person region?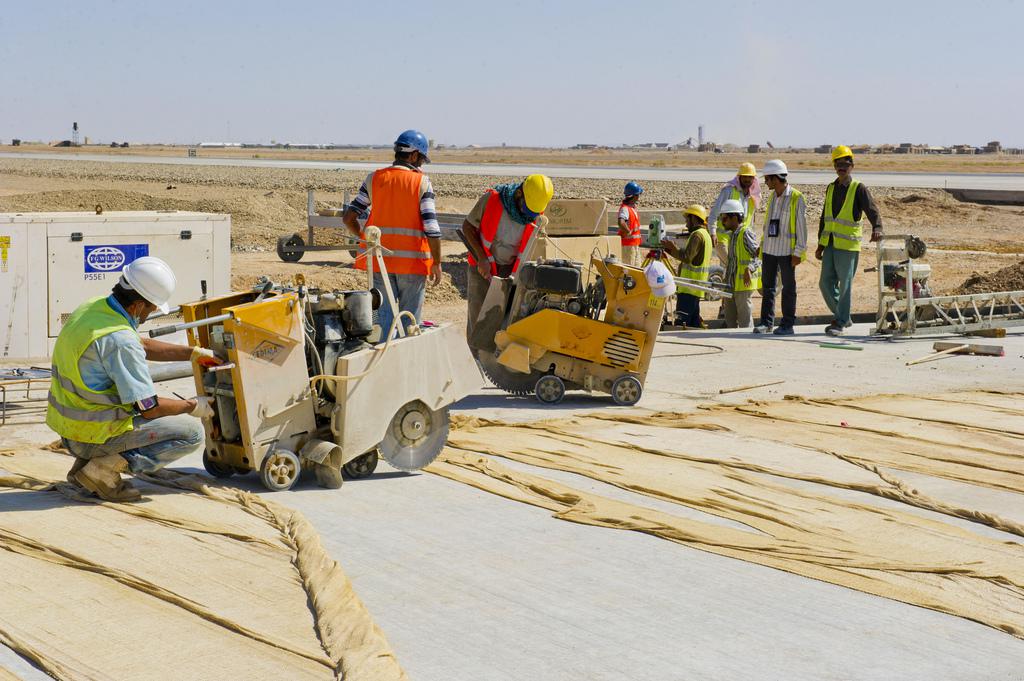
<box>719,205,760,329</box>
